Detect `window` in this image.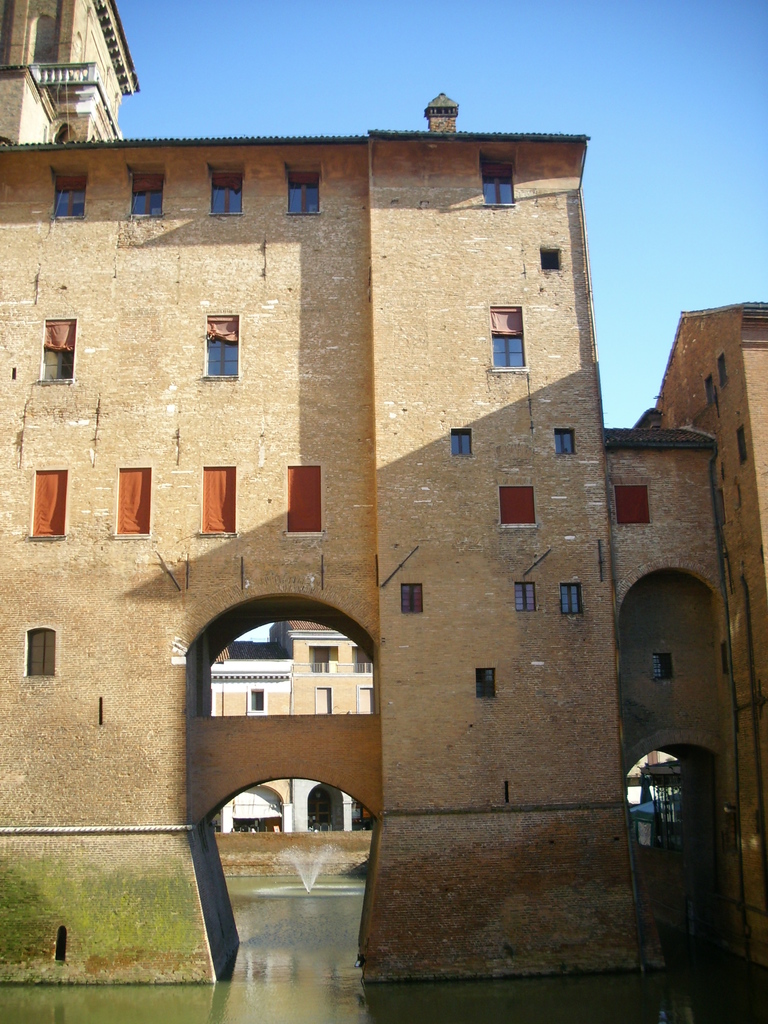
Detection: crop(449, 429, 477, 458).
